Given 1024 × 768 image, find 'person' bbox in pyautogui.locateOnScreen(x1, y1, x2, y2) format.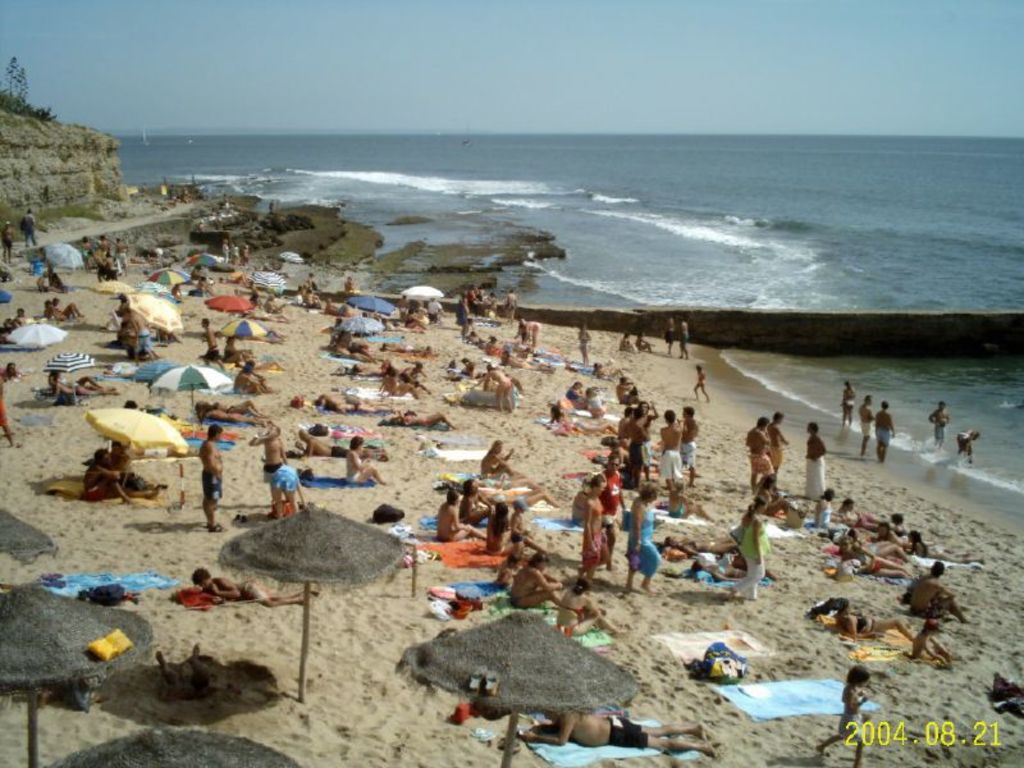
pyautogui.locateOnScreen(663, 311, 677, 360).
